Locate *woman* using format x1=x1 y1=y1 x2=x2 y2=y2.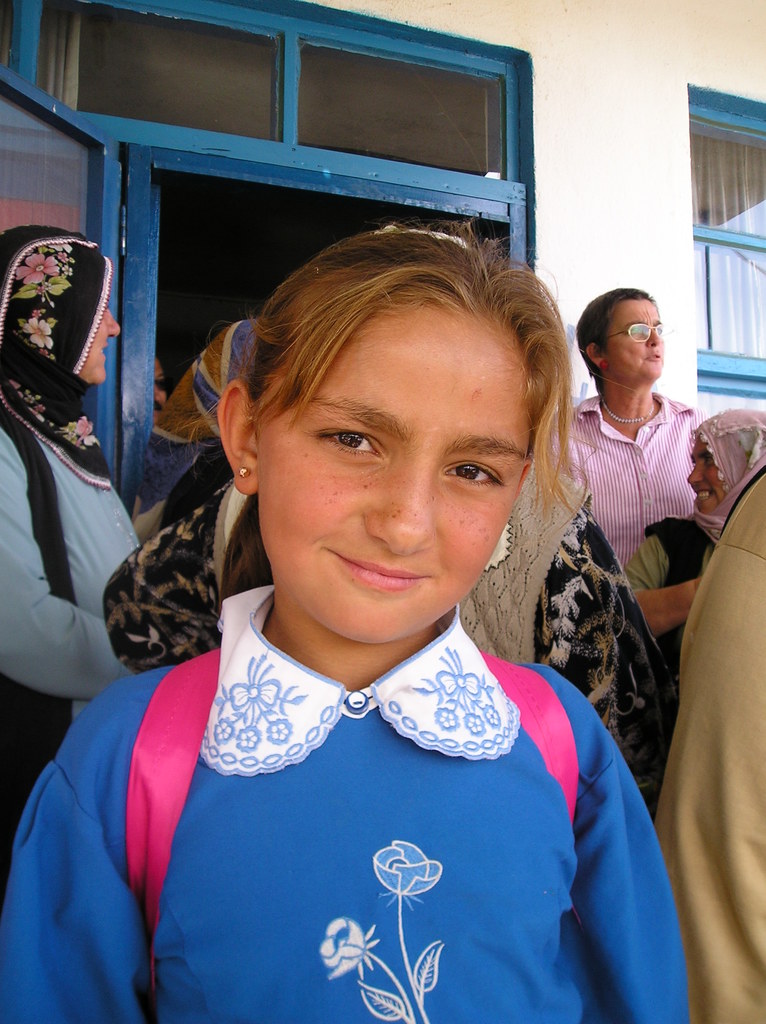
x1=5 y1=216 x2=131 y2=753.
